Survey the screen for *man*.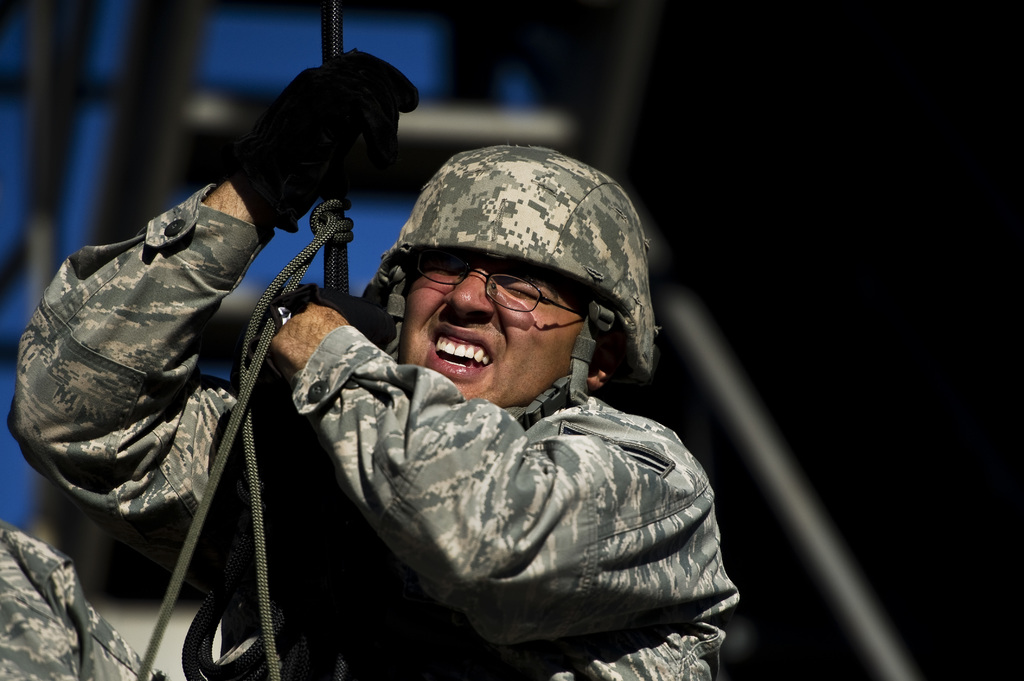
Survey found: (x1=99, y1=109, x2=768, y2=680).
